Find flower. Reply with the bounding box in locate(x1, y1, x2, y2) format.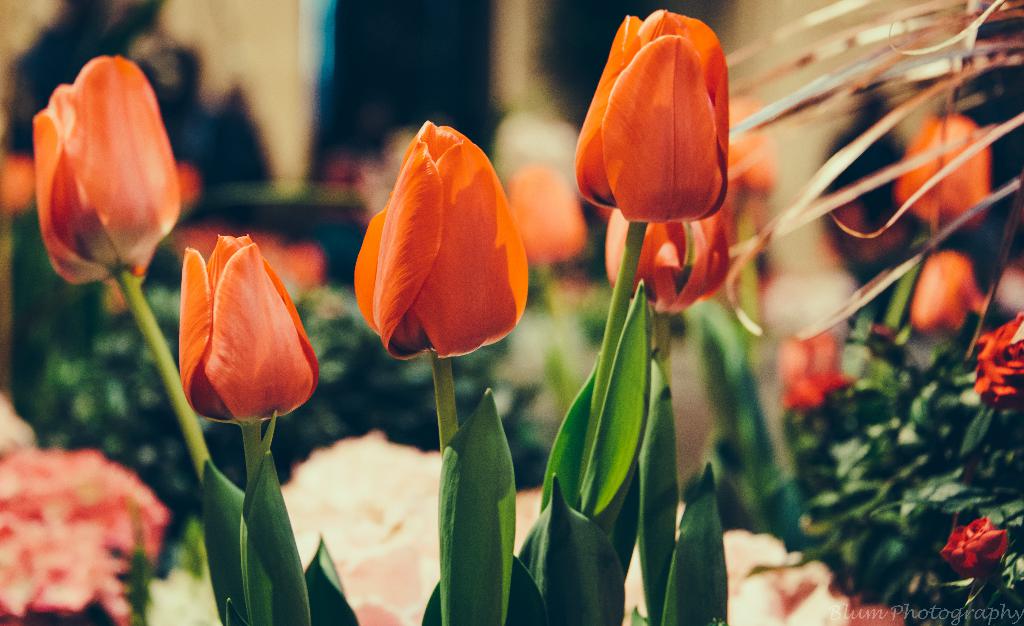
locate(0, 395, 164, 625).
